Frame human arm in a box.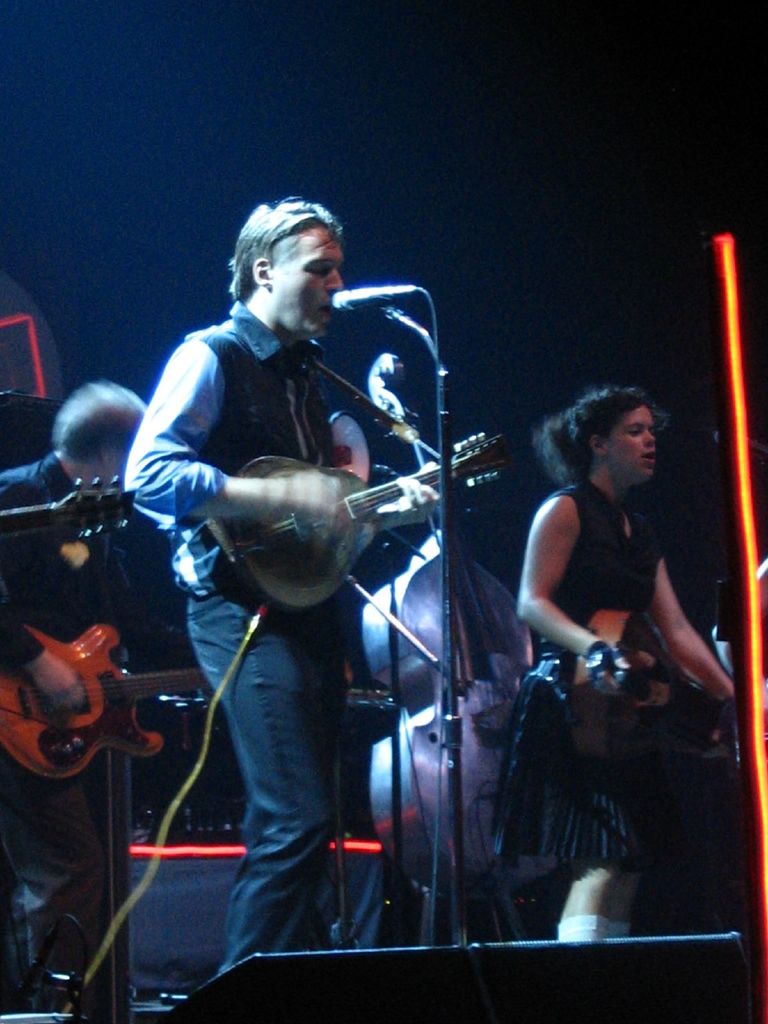
Rect(509, 492, 633, 695).
